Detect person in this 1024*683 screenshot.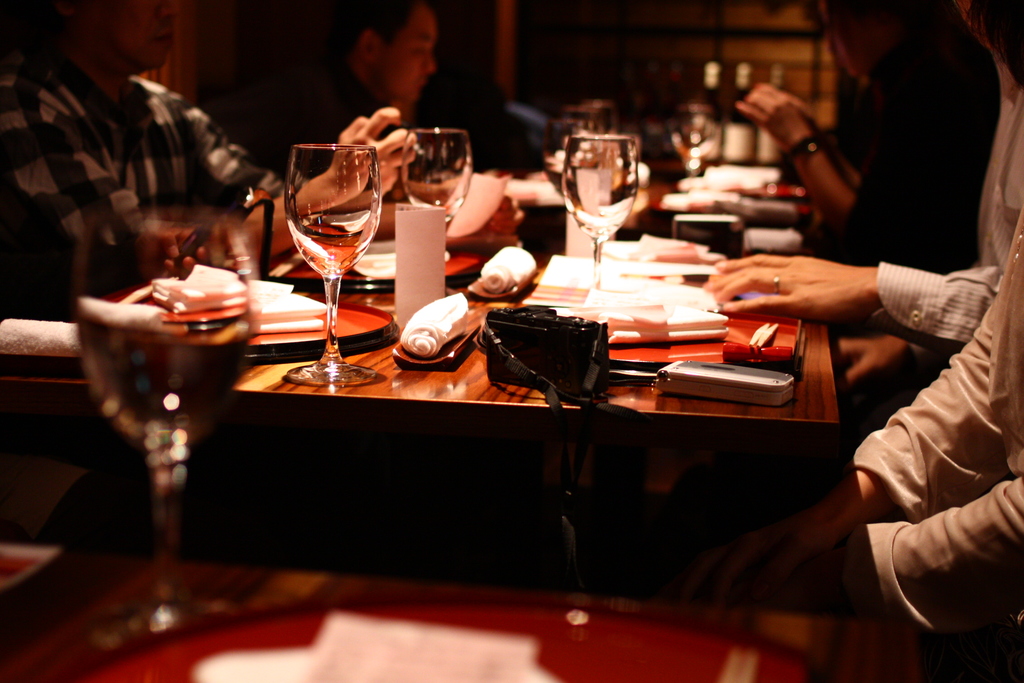
Detection: (left=679, top=201, right=1023, bottom=682).
